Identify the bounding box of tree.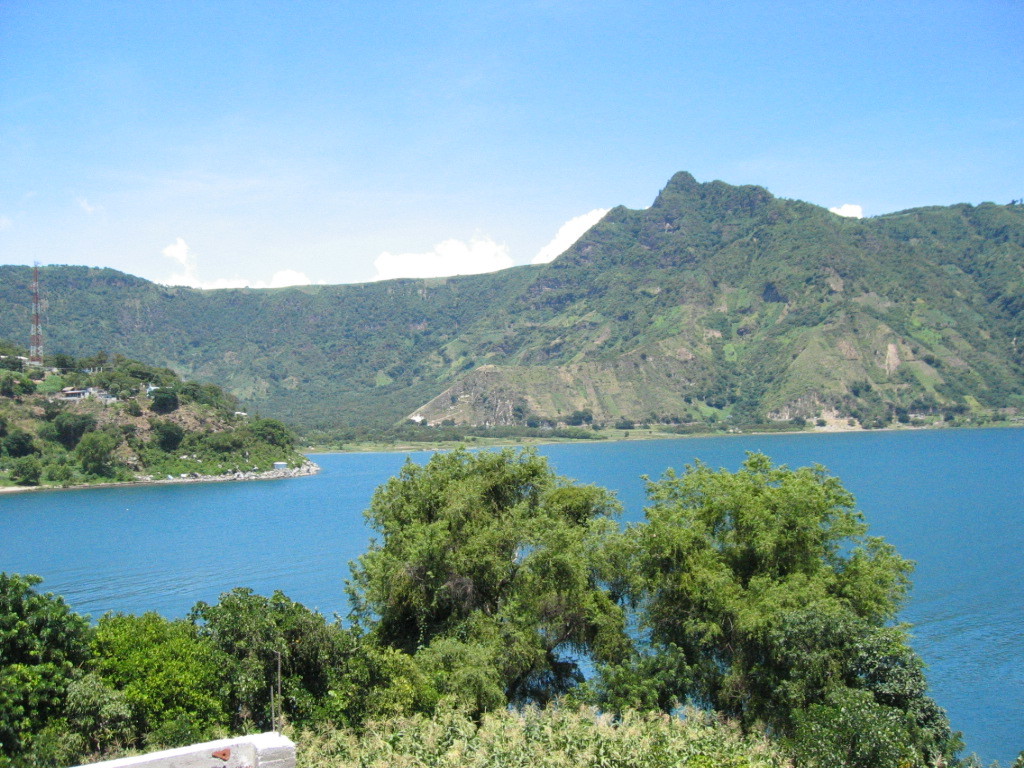
crop(183, 579, 365, 733).
